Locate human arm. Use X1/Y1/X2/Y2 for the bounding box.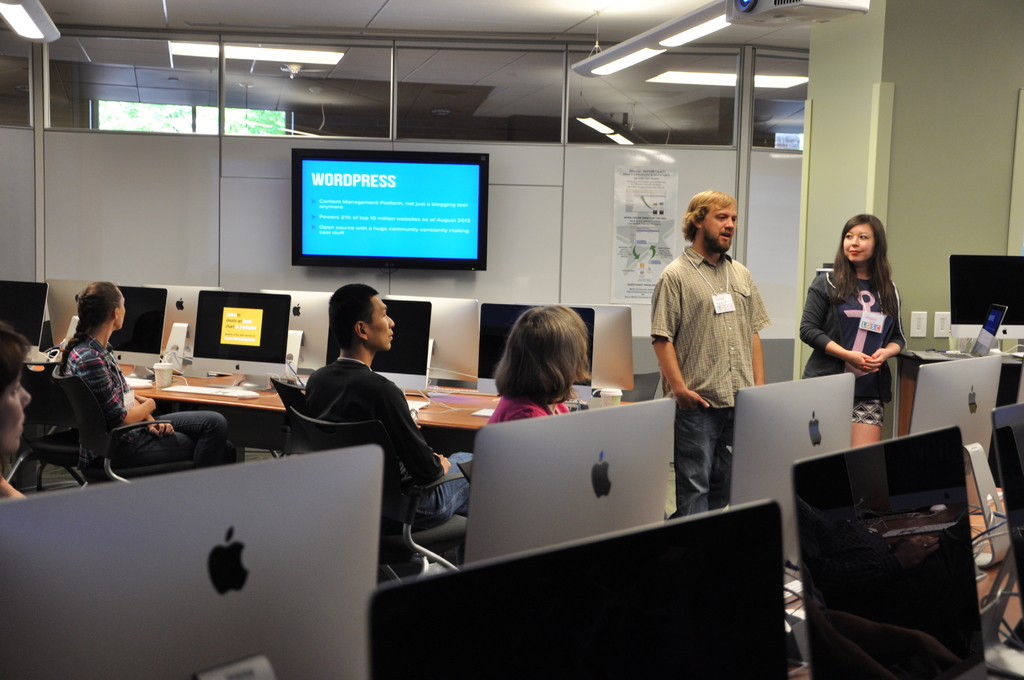
654/273/707/410.
